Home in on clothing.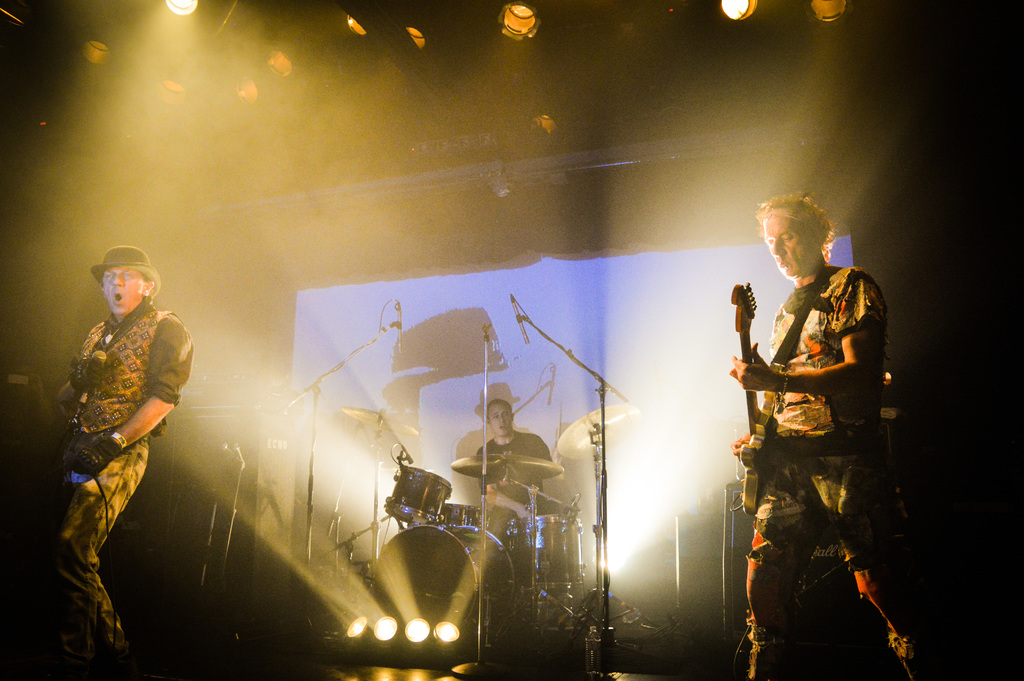
Homed in at {"left": 737, "top": 230, "right": 912, "bottom": 641}.
